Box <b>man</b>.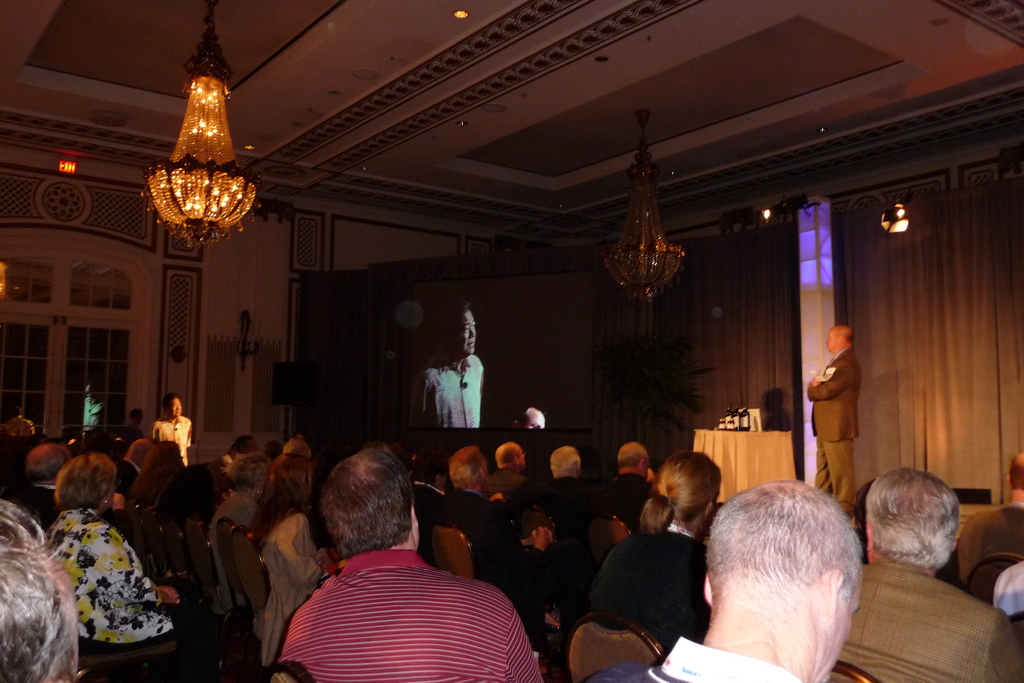
808, 324, 860, 517.
